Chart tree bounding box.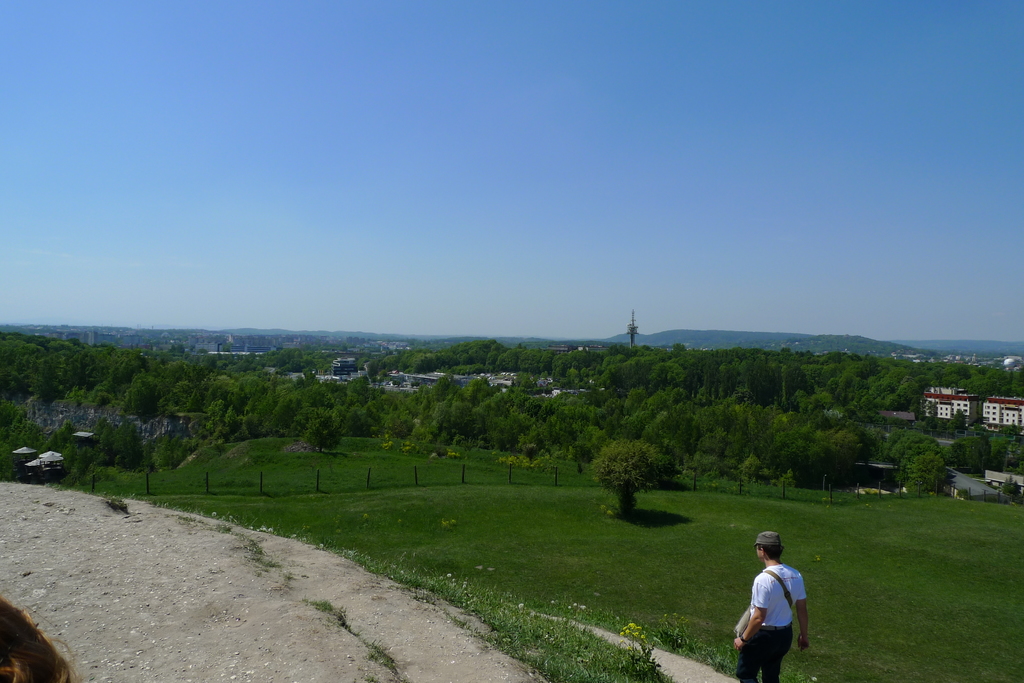
Charted: <region>410, 351, 435, 374</region>.
